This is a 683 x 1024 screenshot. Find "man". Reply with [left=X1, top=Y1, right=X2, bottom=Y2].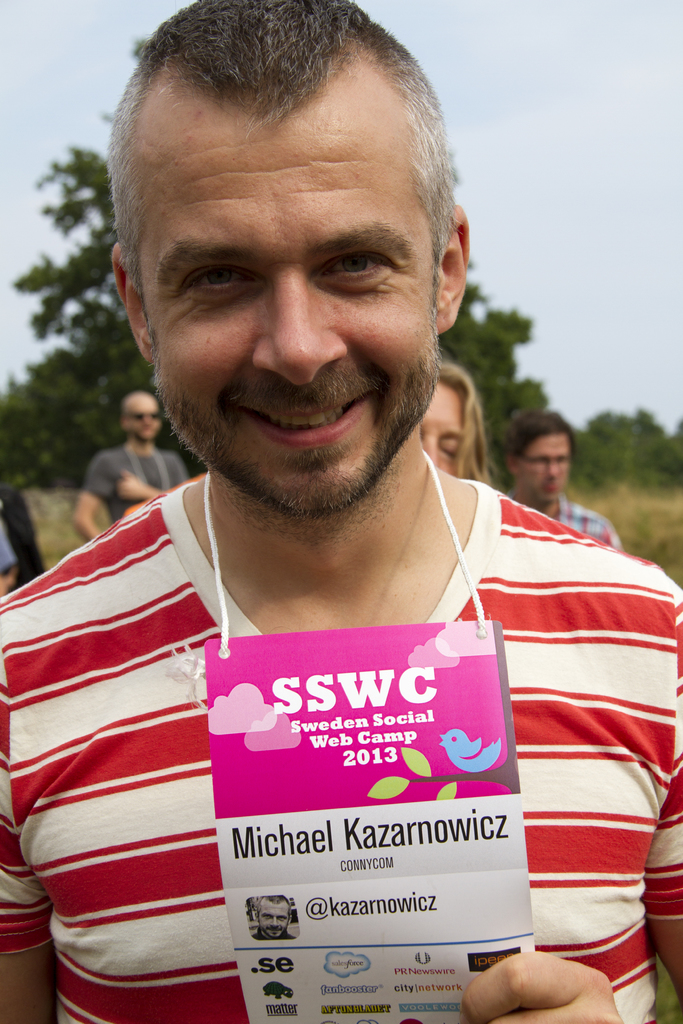
[left=504, top=410, right=621, bottom=554].
